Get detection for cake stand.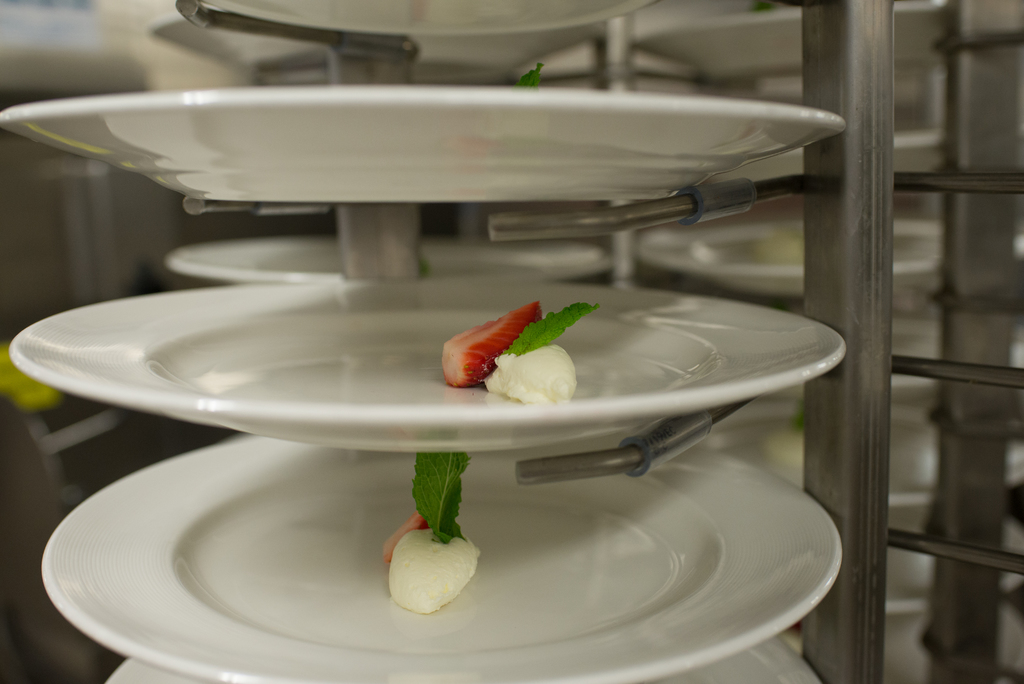
Detection: <region>0, 0, 850, 683</region>.
